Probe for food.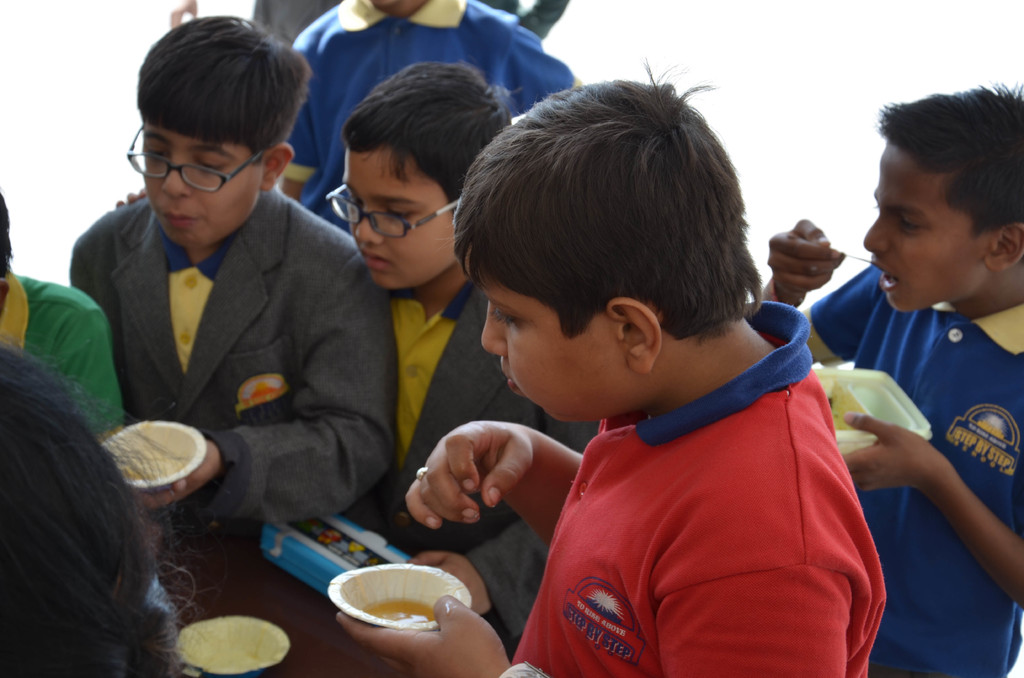
Probe result: [x1=825, y1=376, x2=871, y2=433].
